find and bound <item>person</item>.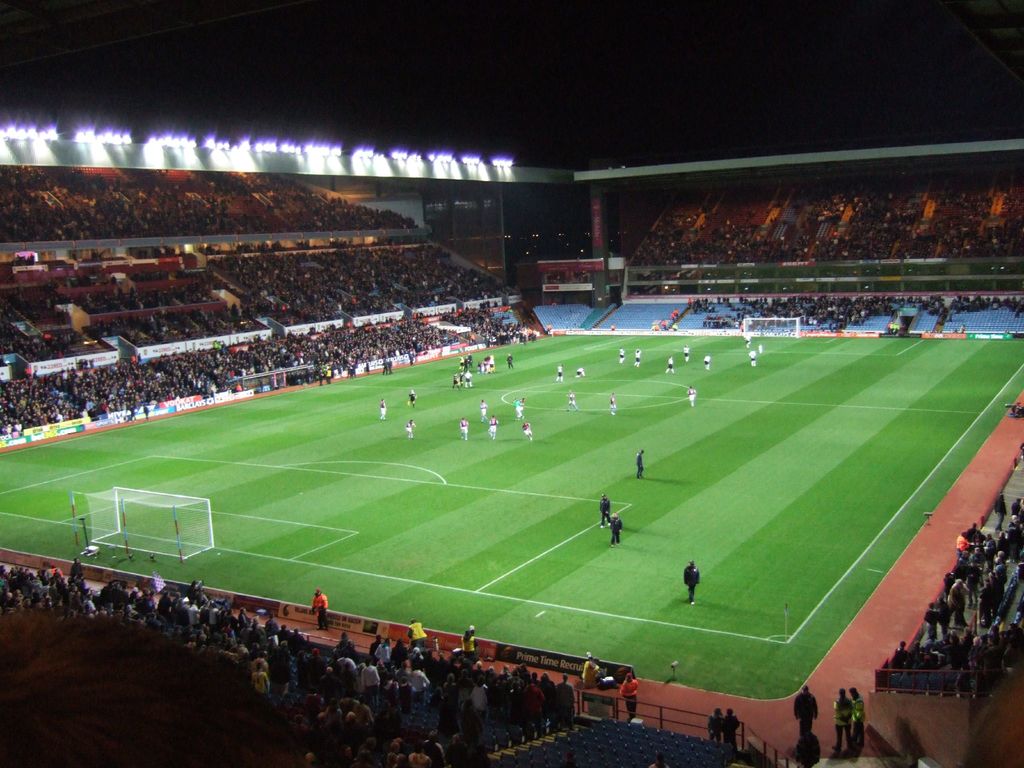
Bound: l=612, t=394, r=618, b=419.
